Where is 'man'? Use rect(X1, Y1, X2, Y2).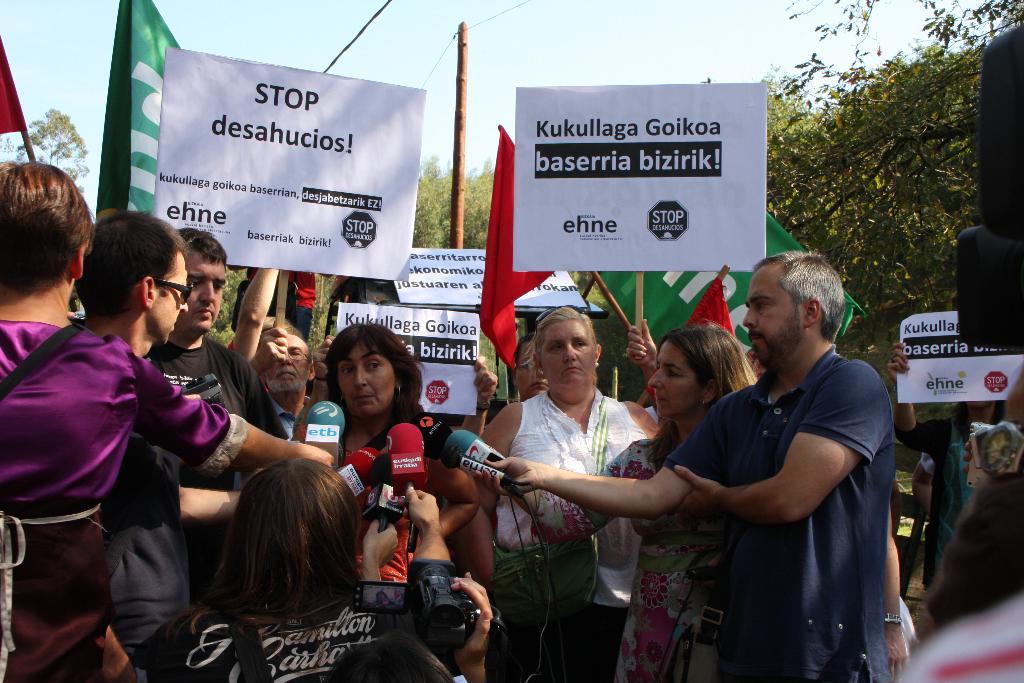
rect(144, 227, 295, 584).
